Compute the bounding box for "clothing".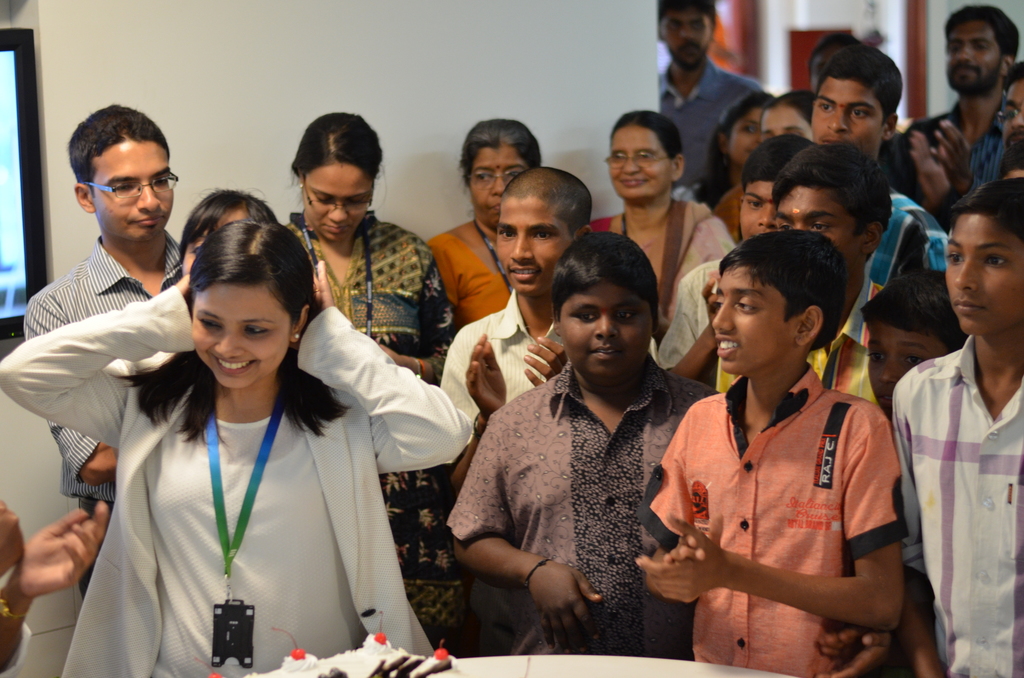
(887, 339, 1023, 676).
